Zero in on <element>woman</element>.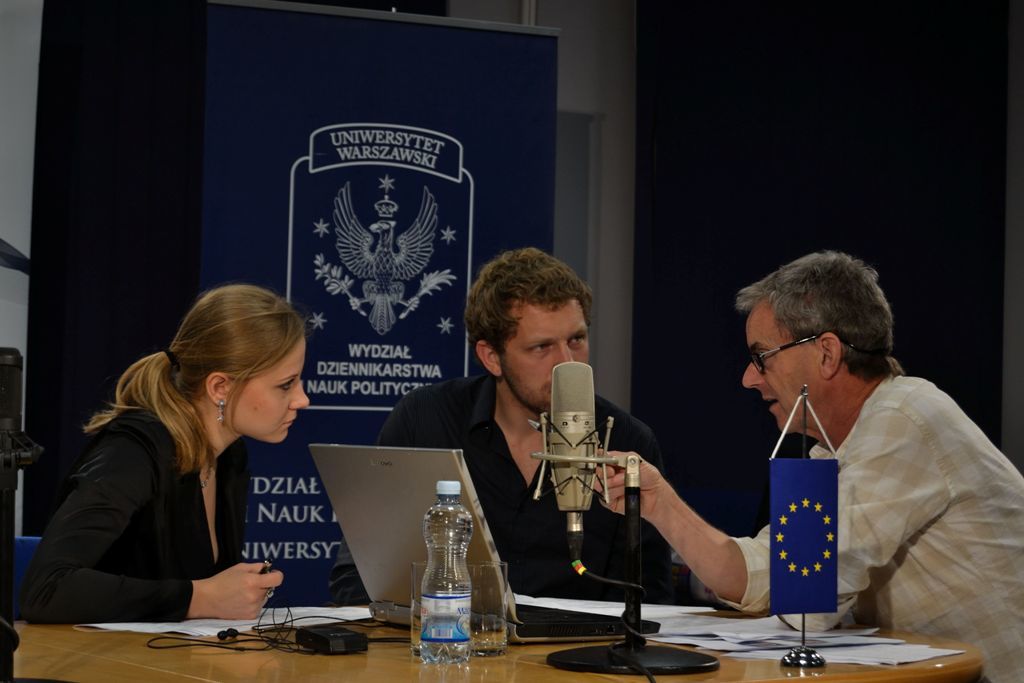
Zeroed in: <region>29, 284, 295, 626</region>.
